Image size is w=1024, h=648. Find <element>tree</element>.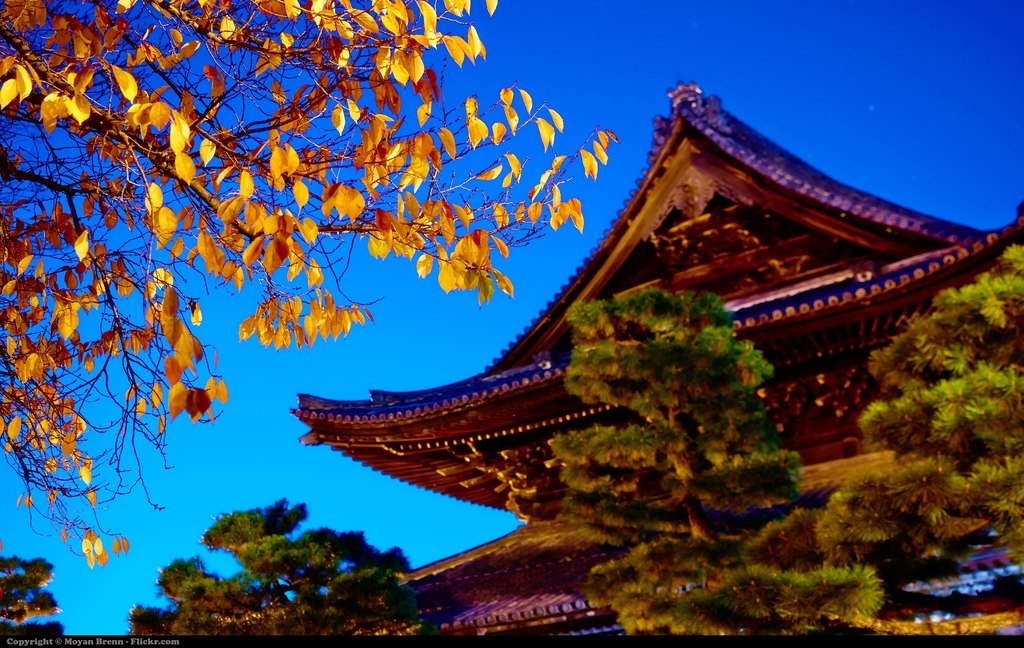
select_region(0, 0, 619, 569).
